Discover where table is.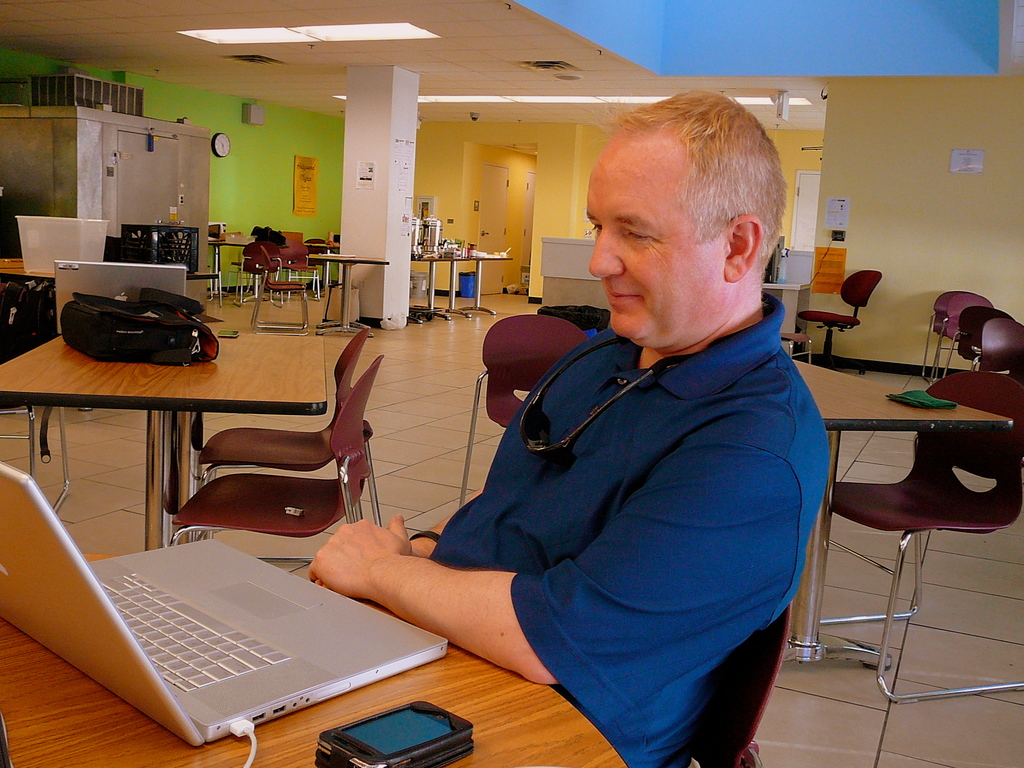
Discovered at [left=1, top=556, right=627, bottom=767].
